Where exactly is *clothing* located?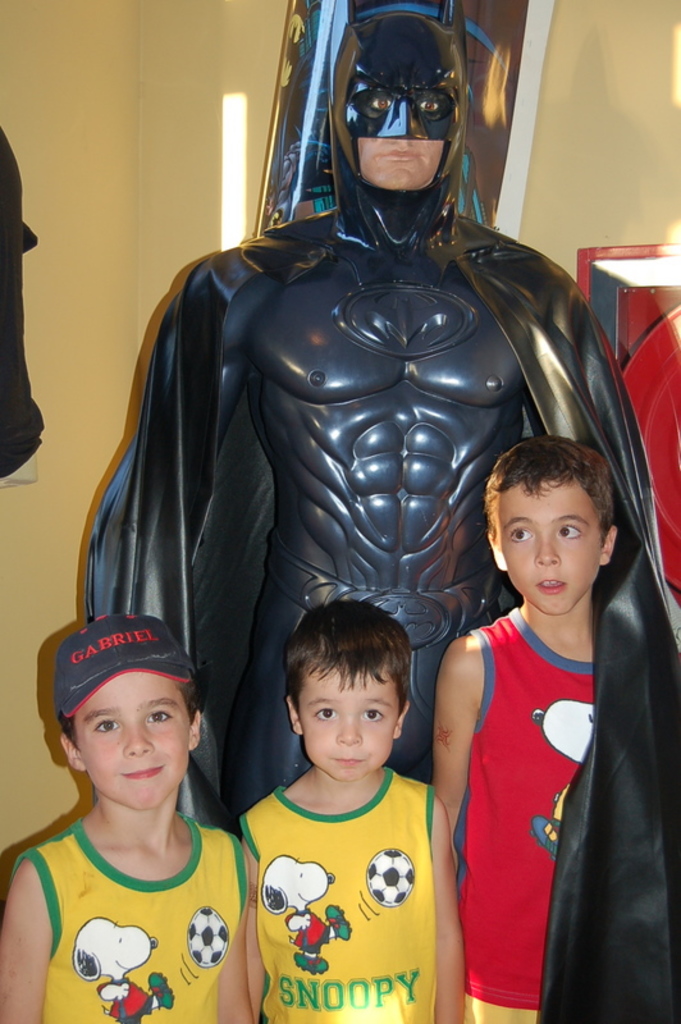
Its bounding box is BBox(412, 604, 558, 1023).
